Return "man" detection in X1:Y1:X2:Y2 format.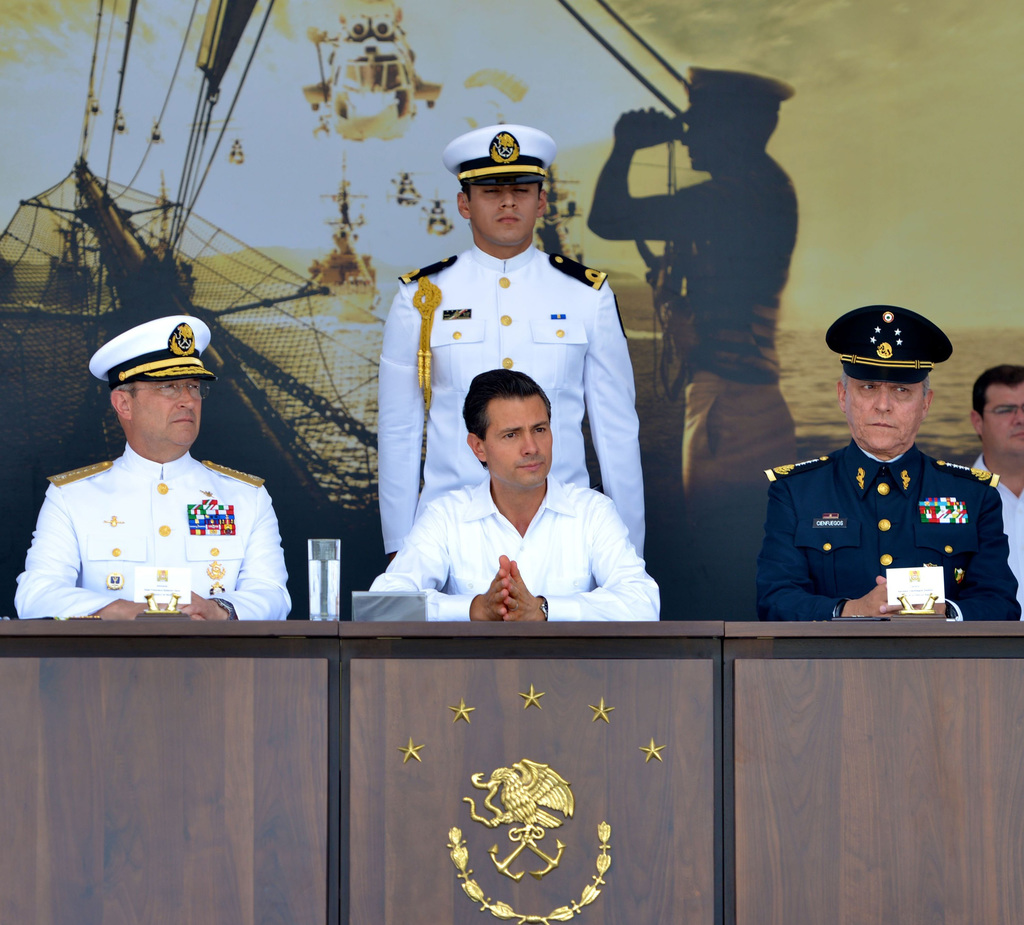
349:364:671:648.
